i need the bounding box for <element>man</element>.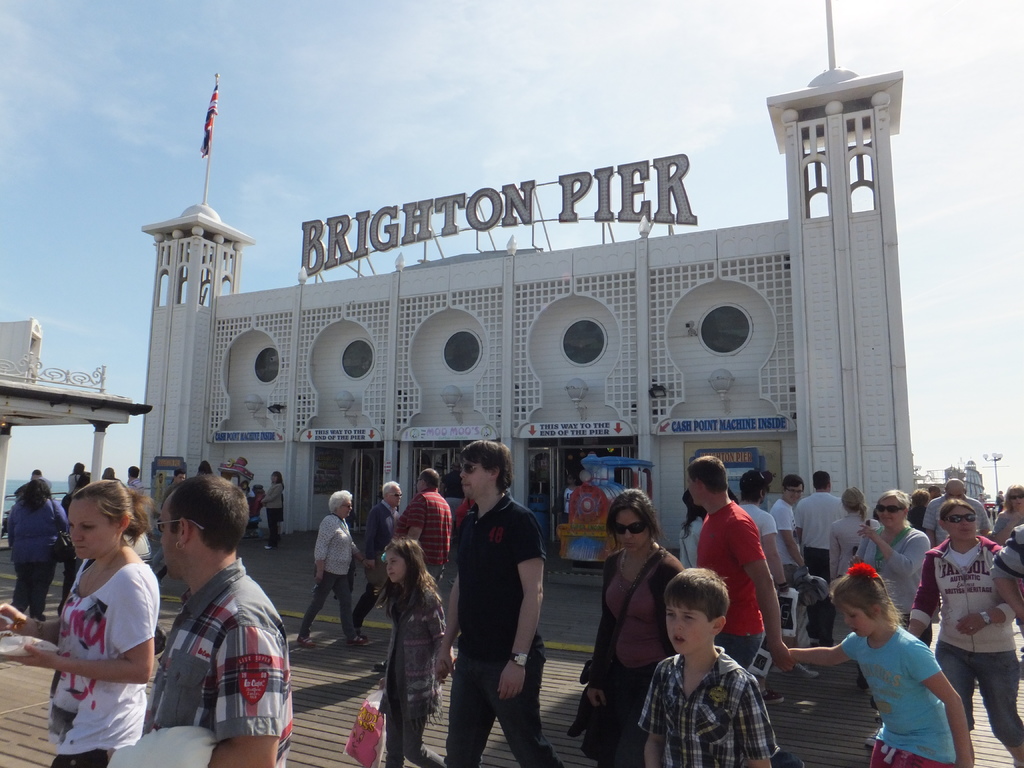
Here it is: <box>925,484,943,500</box>.
